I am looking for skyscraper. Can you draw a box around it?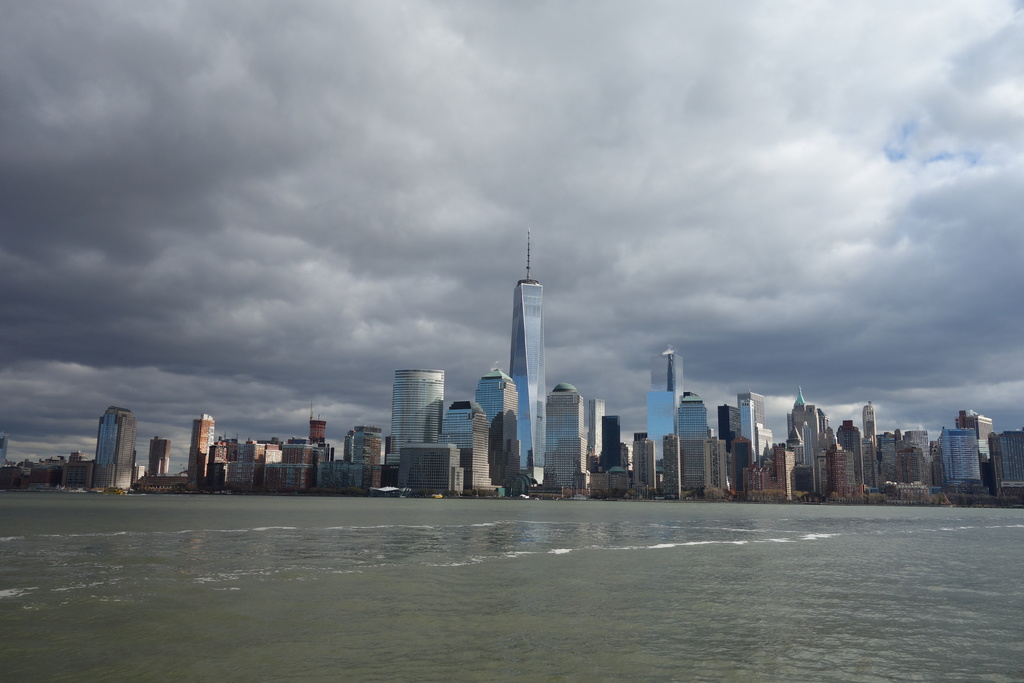
Sure, the bounding box is BBox(394, 365, 449, 468).
